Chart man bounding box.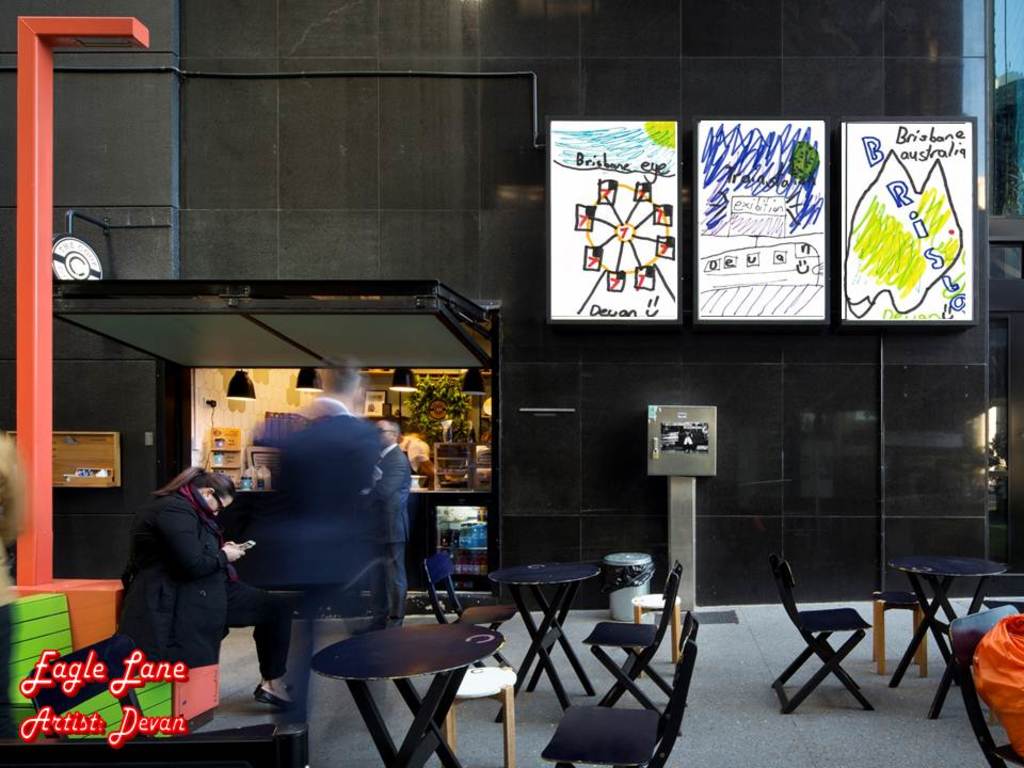
Charted: rect(251, 342, 381, 710).
